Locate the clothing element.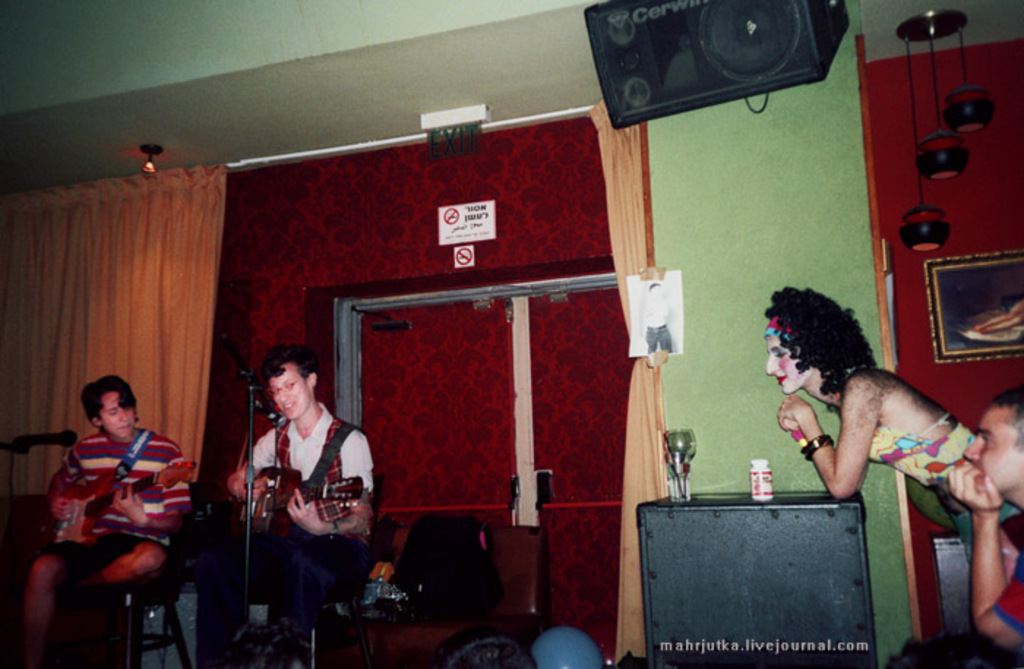
Element bbox: x1=996 y1=550 x2=1023 y2=640.
